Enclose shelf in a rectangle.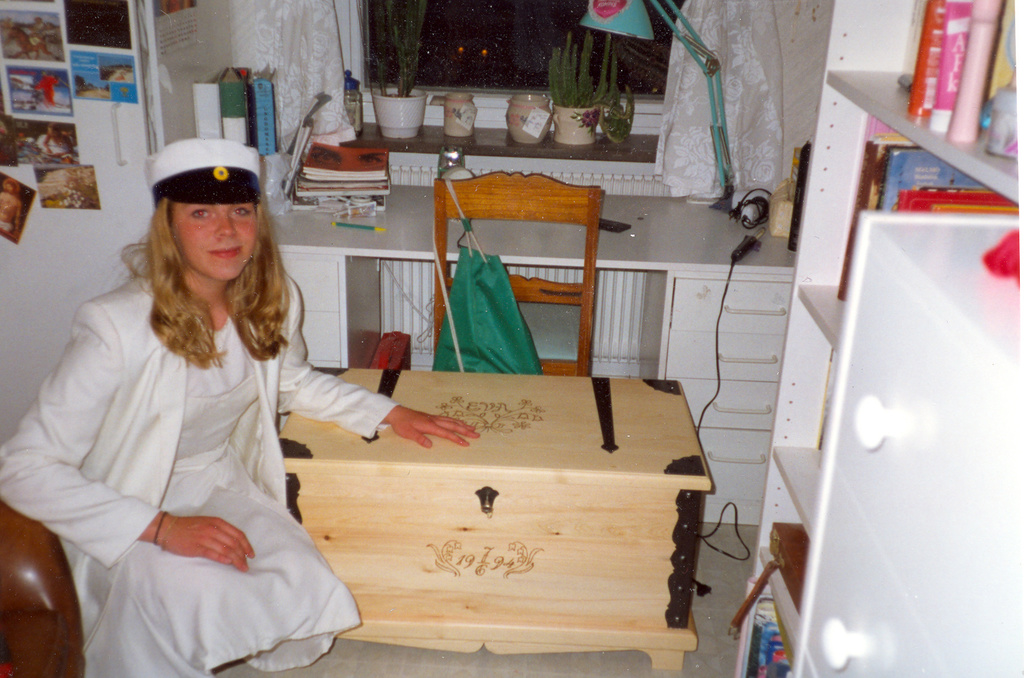
l=257, t=170, r=797, b=520.
